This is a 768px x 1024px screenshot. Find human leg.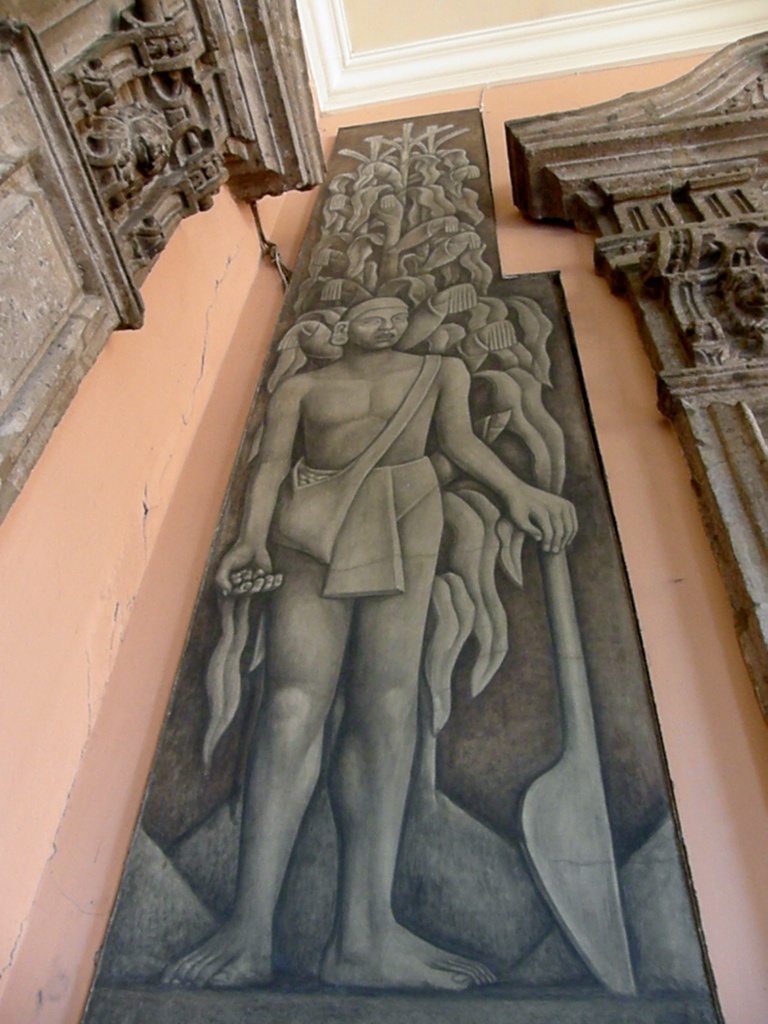
Bounding box: <box>166,545,355,993</box>.
